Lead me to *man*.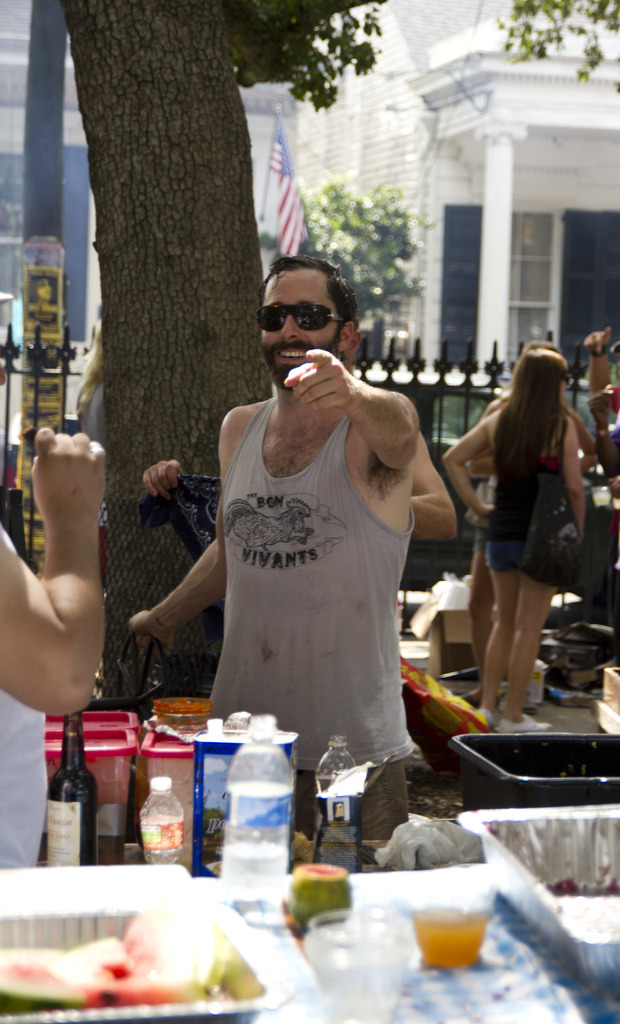
Lead to {"x1": 121, "y1": 247, "x2": 455, "y2": 822}.
